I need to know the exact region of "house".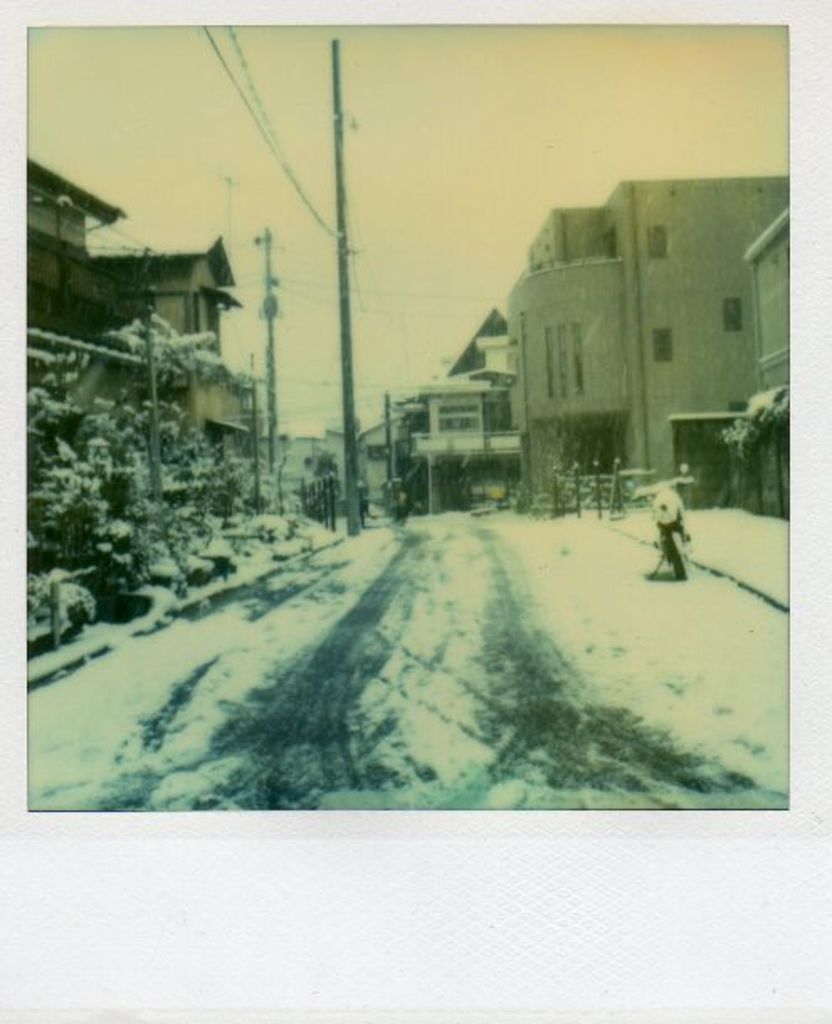
Region: [left=13, top=160, right=259, bottom=570].
